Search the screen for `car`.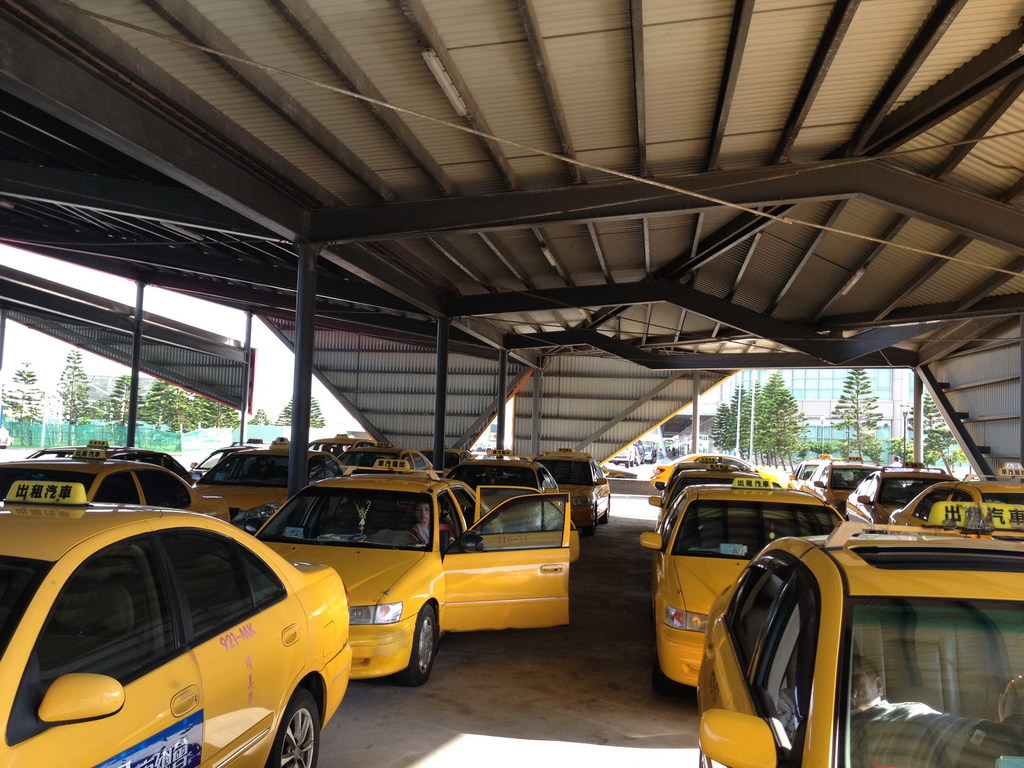
Found at {"left": 0, "top": 431, "right": 10, "bottom": 449}.
